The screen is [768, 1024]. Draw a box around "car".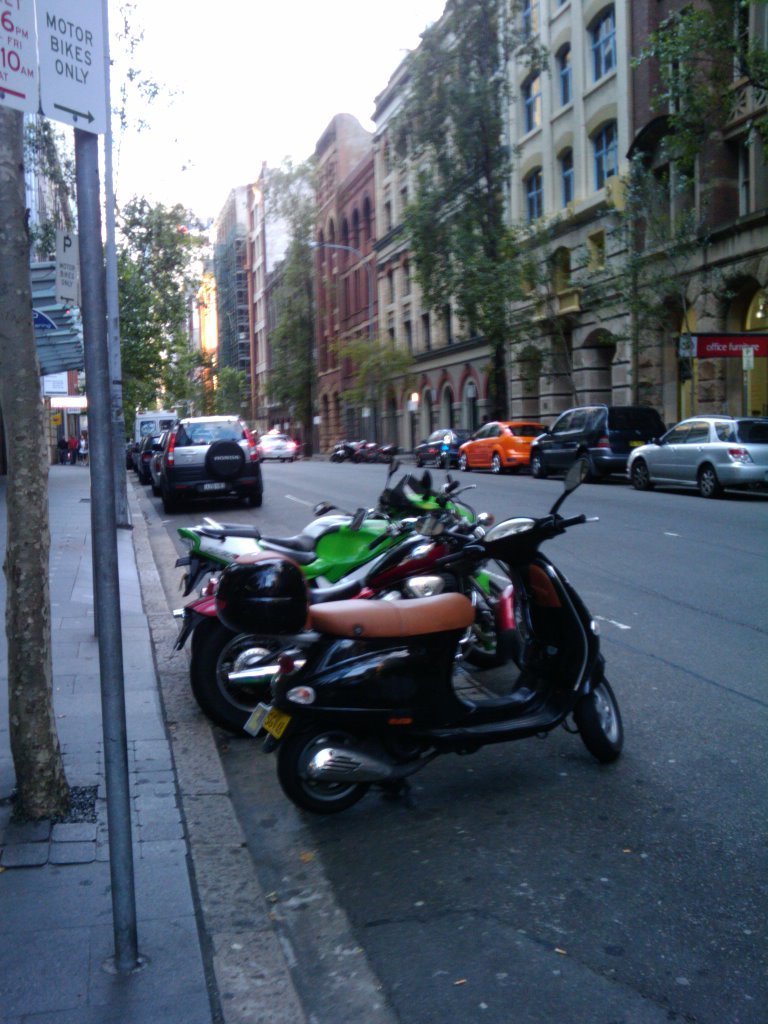
{"left": 262, "top": 425, "right": 301, "bottom": 461}.
